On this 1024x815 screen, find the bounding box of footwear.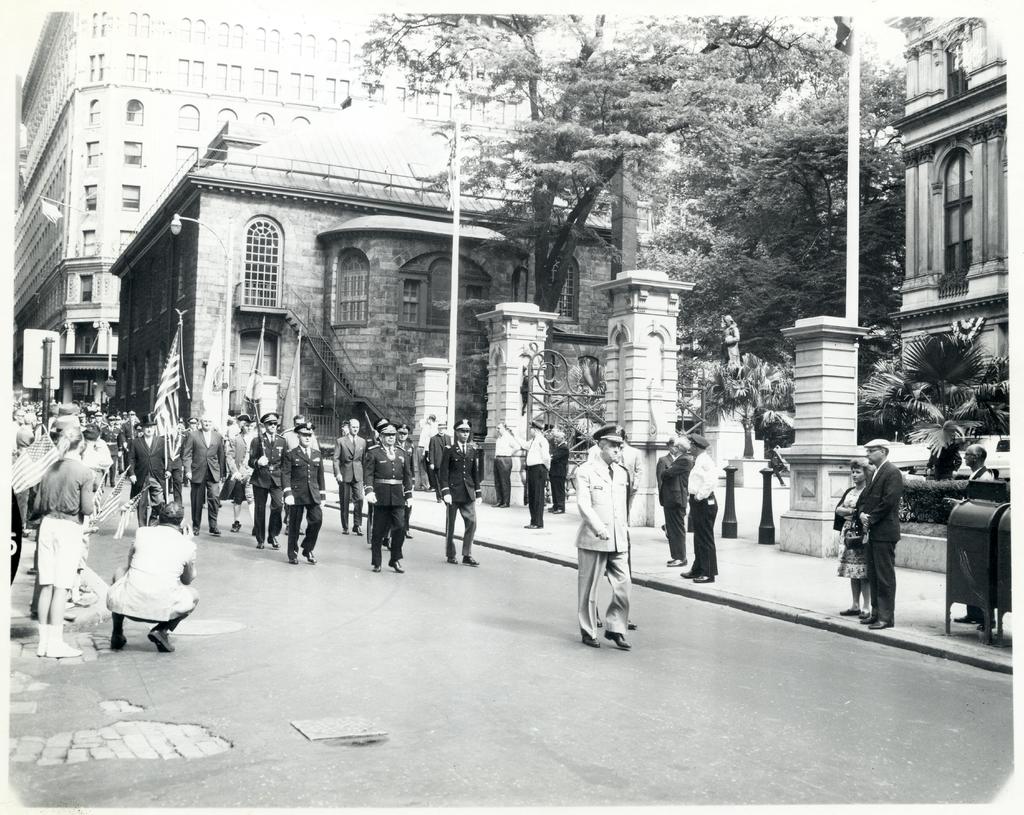
Bounding box: region(381, 538, 390, 550).
